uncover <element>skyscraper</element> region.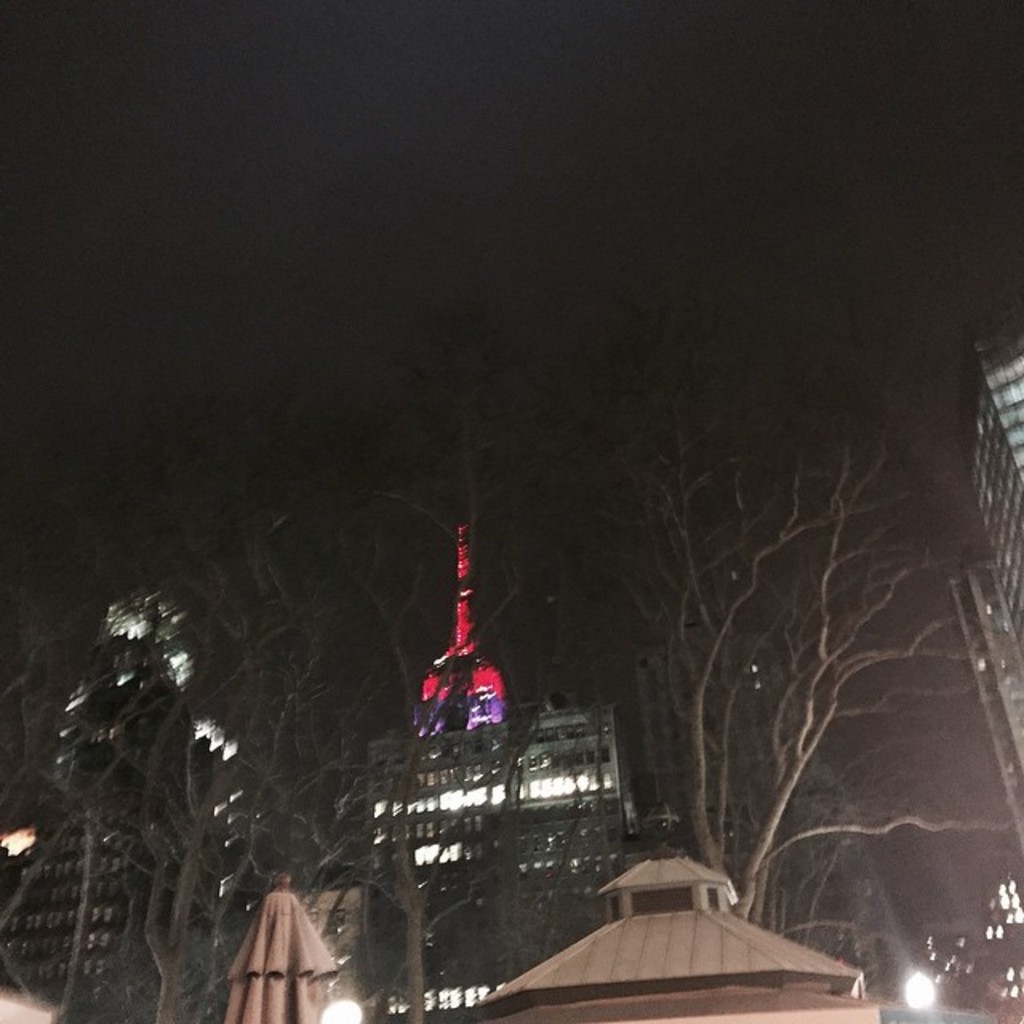
Uncovered: detection(347, 512, 664, 1022).
